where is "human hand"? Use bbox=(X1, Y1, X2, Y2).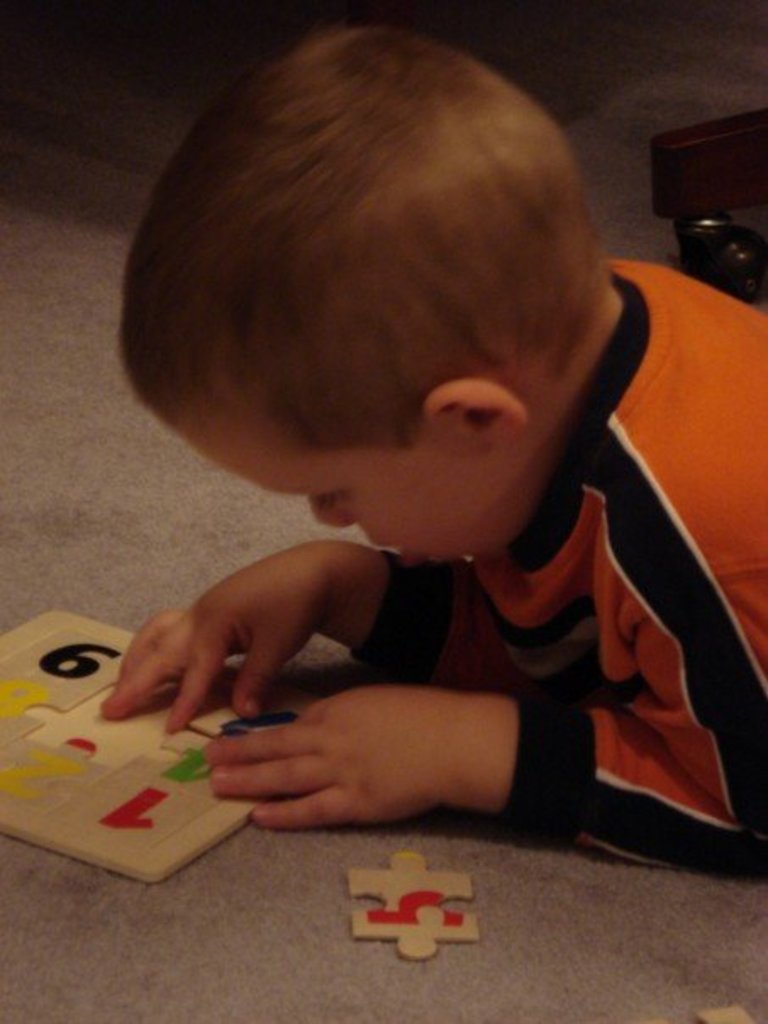
bbox=(100, 541, 329, 736).
